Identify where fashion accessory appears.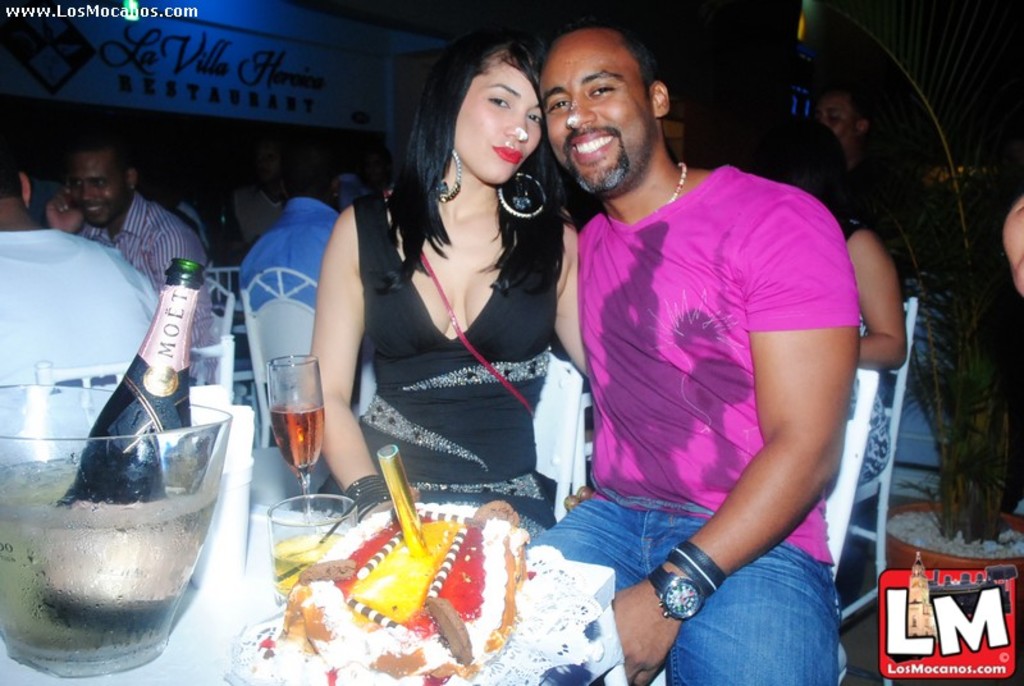
Appears at detection(499, 166, 548, 215).
